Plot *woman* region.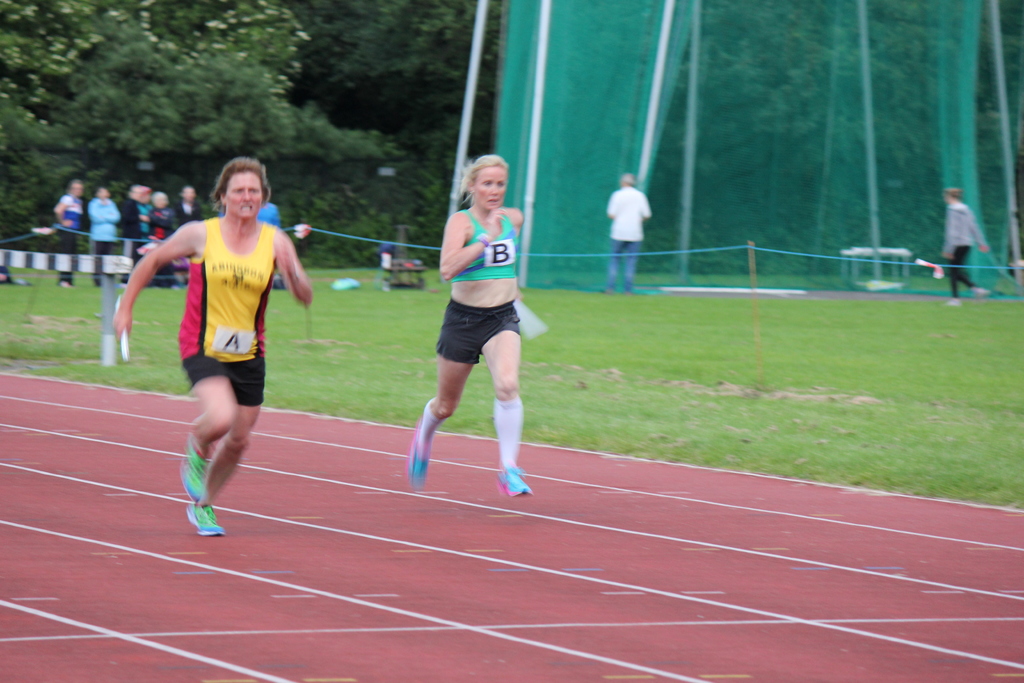
Plotted at 138/177/308/548.
